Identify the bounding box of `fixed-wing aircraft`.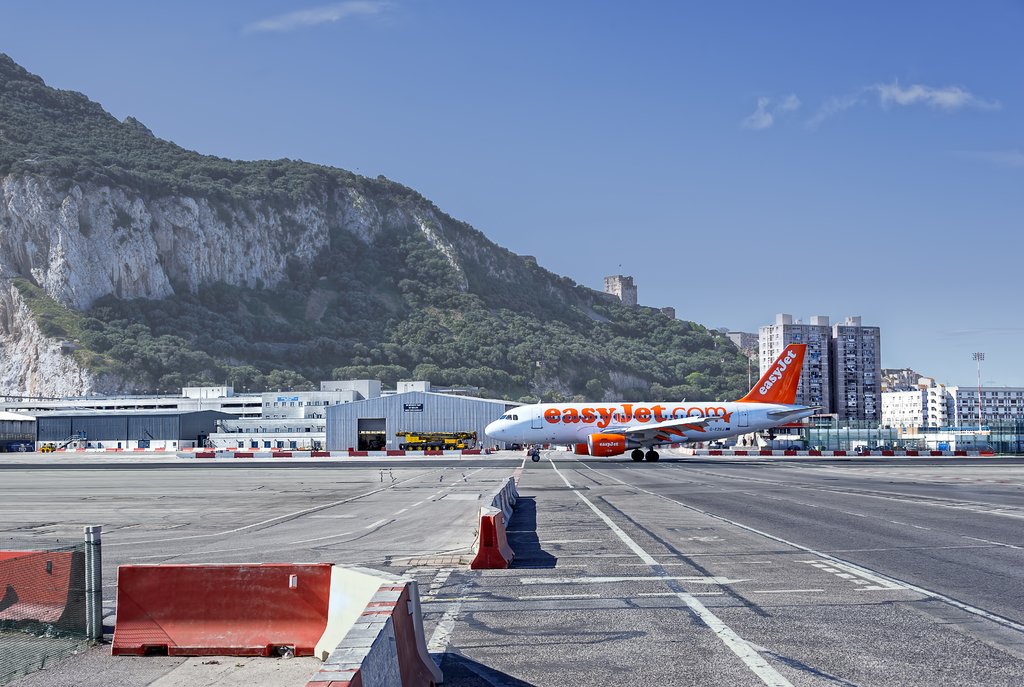
(481, 337, 816, 463).
